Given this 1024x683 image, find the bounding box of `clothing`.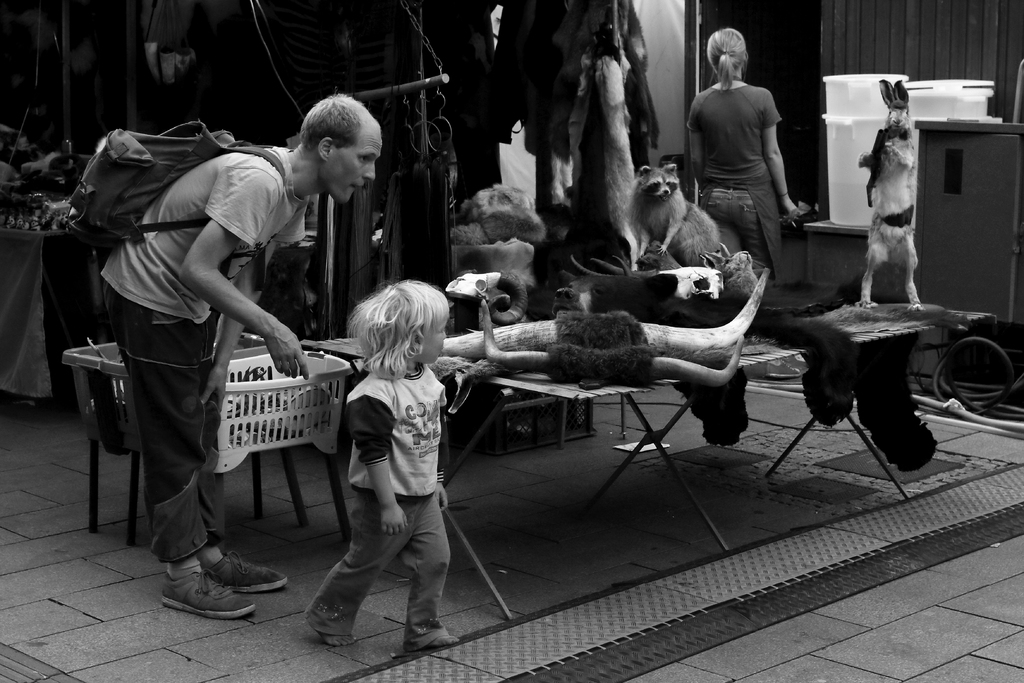
<box>691,74,786,292</box>.
